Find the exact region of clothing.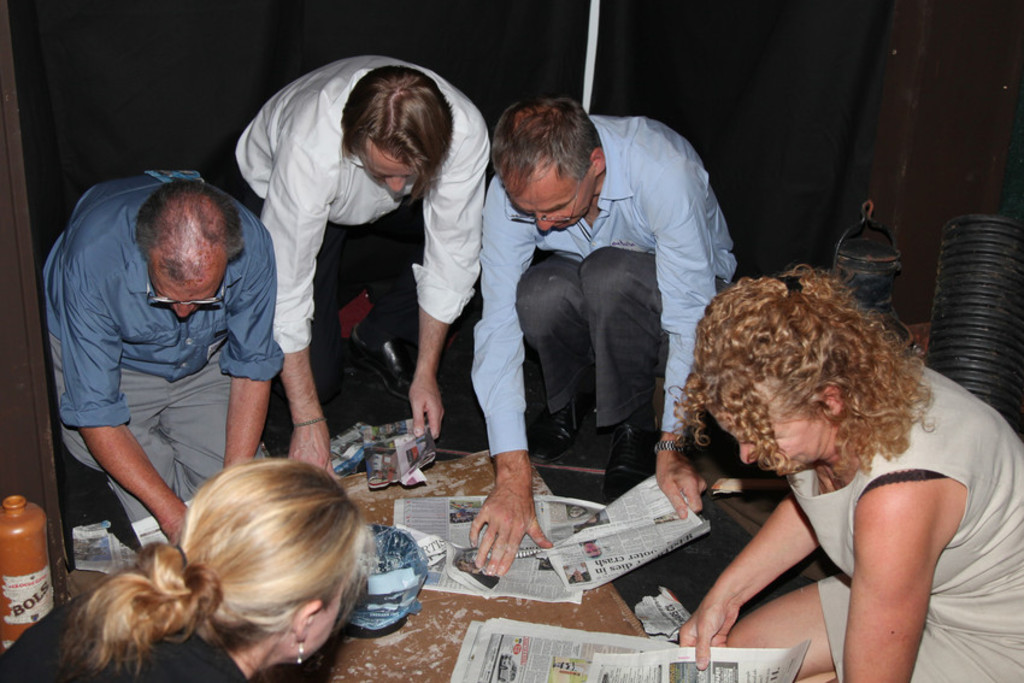
Exact region: <box>34,166,290,428</box>.
